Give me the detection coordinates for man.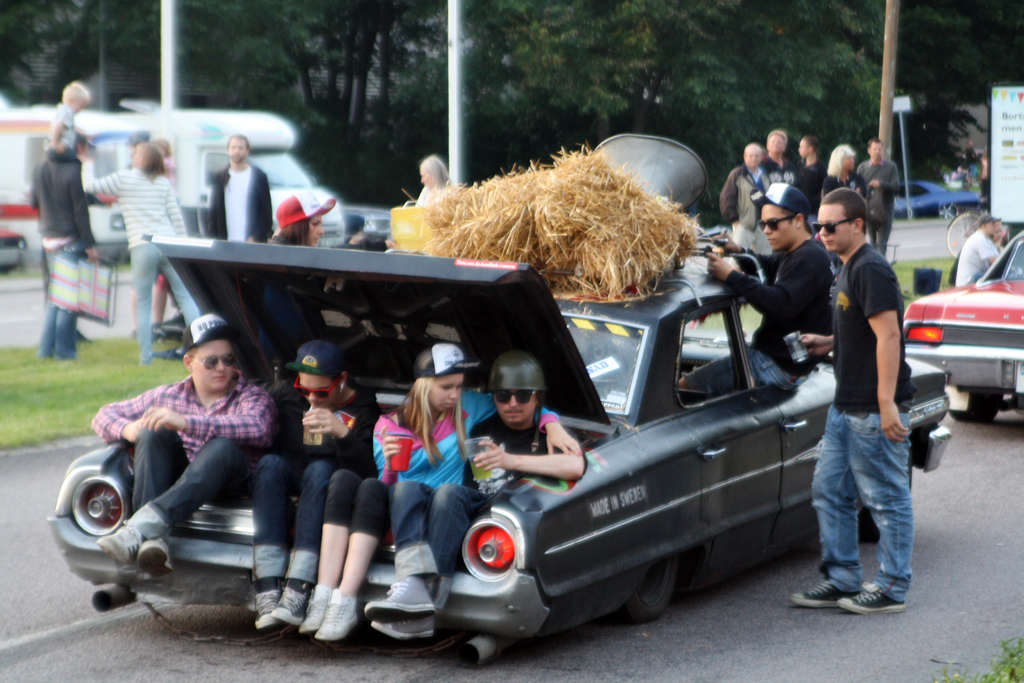
[204,133,289,250].
